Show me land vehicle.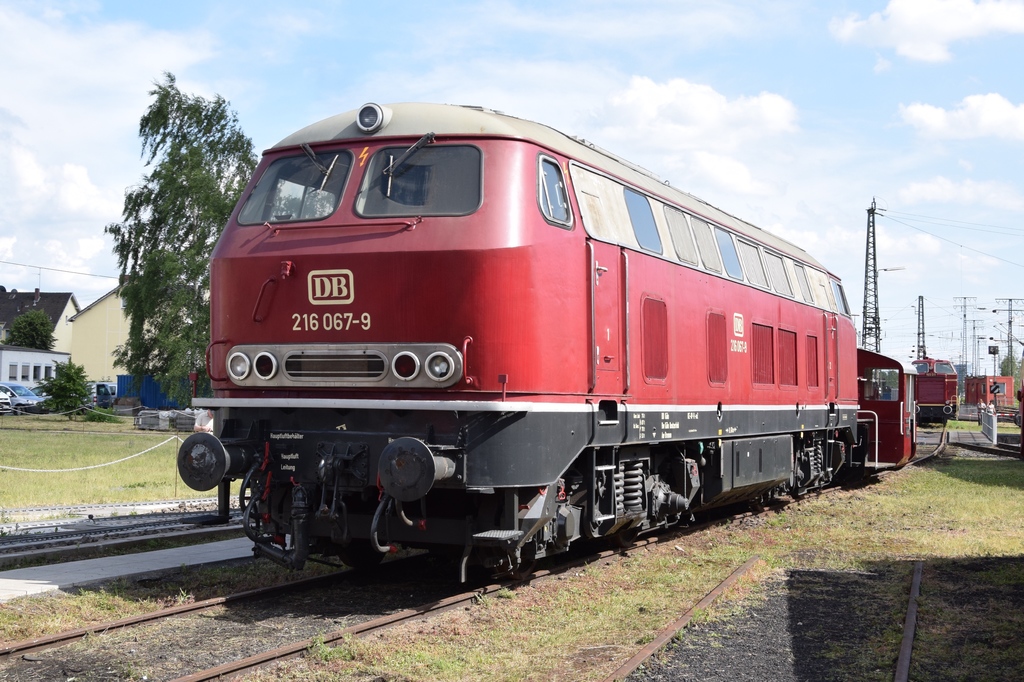
land vehicle is here: 24 384 54 401.
